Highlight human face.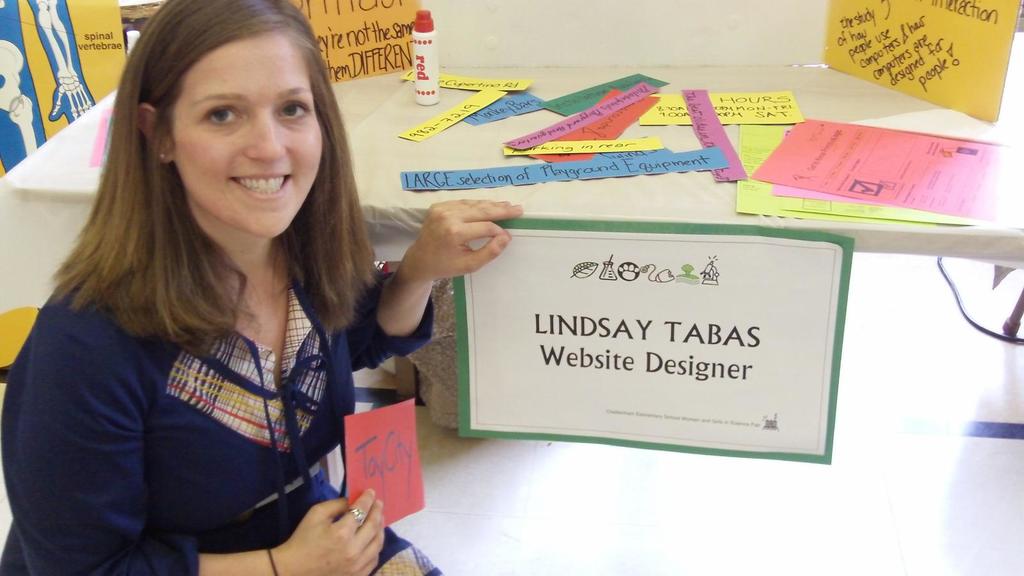
Highlighted region: x1=172, y1=31, x2=324, y2=236.
